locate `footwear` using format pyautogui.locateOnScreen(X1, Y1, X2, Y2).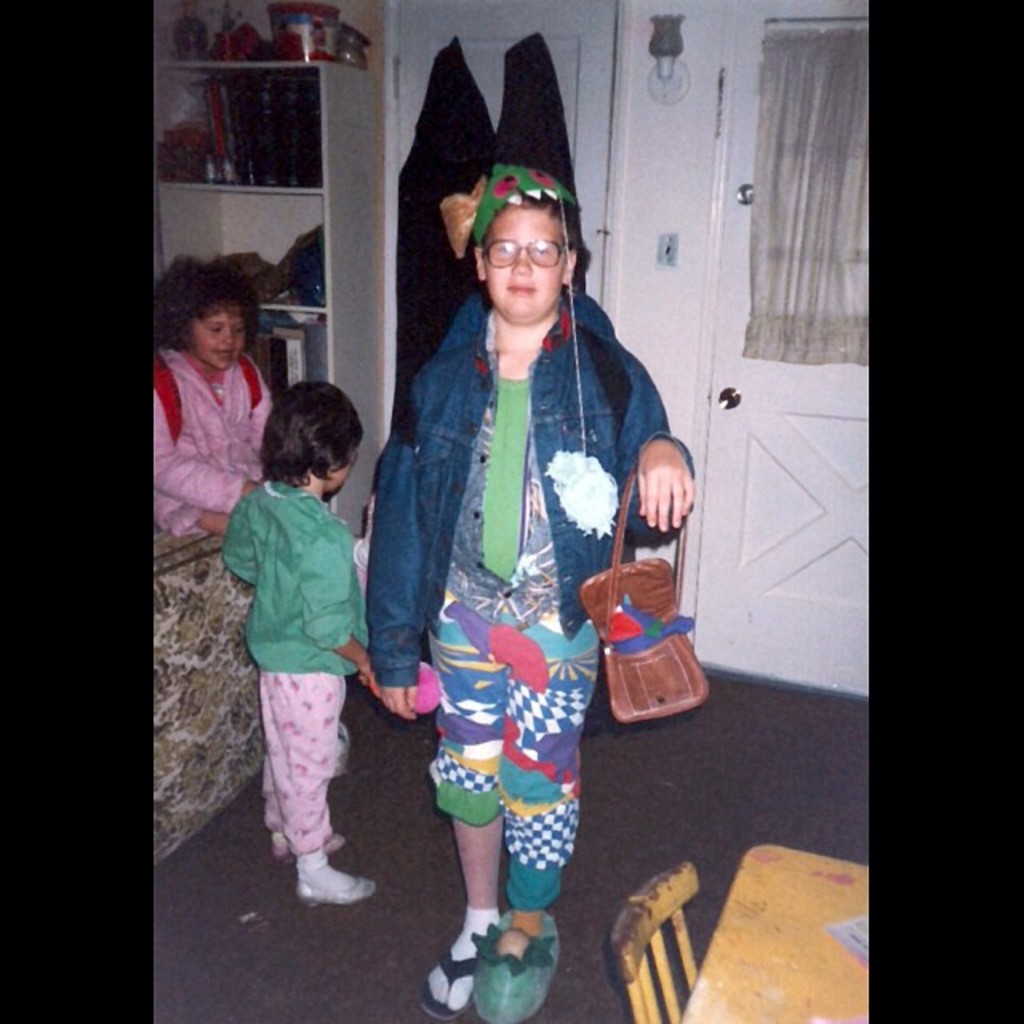
pyautogui.locateOnScreen(413, 947, 475, 1019).
